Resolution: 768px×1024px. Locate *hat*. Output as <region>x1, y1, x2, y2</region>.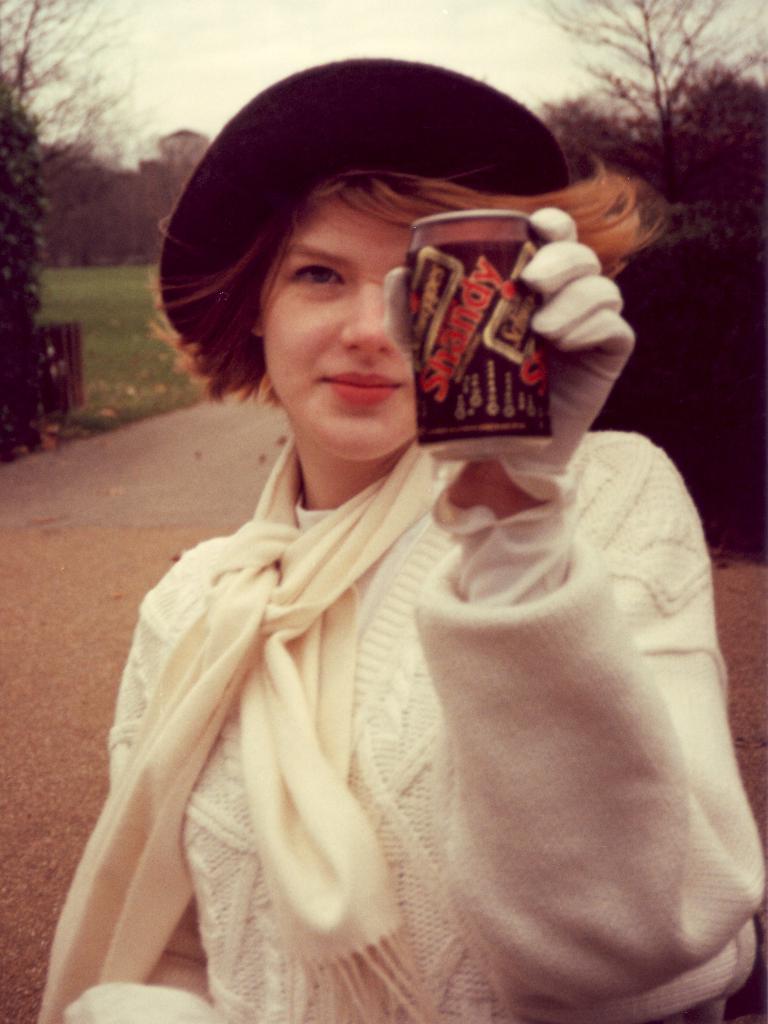
<region>161, 56, 570, 380</region>.
